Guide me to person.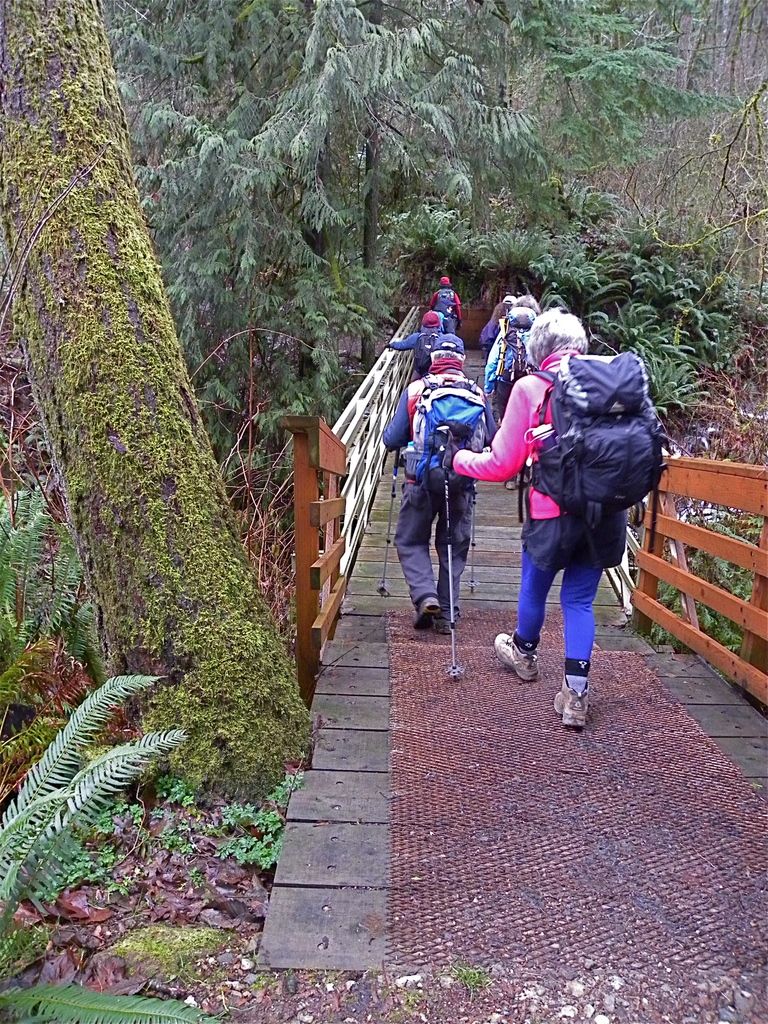
Guidance: left=491, top=273, right=653, bottom=735.
